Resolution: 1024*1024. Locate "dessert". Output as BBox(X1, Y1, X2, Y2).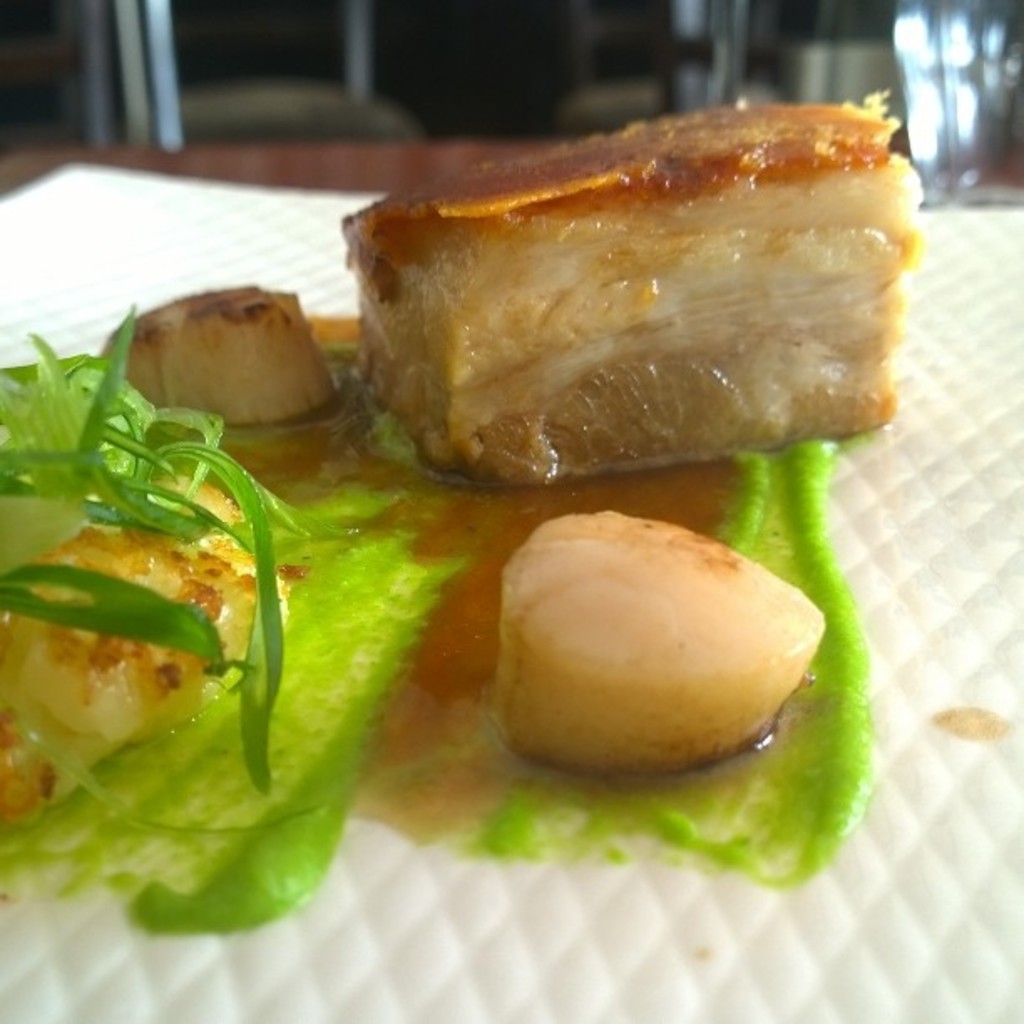
BBox(340, 104, 922, 482).
